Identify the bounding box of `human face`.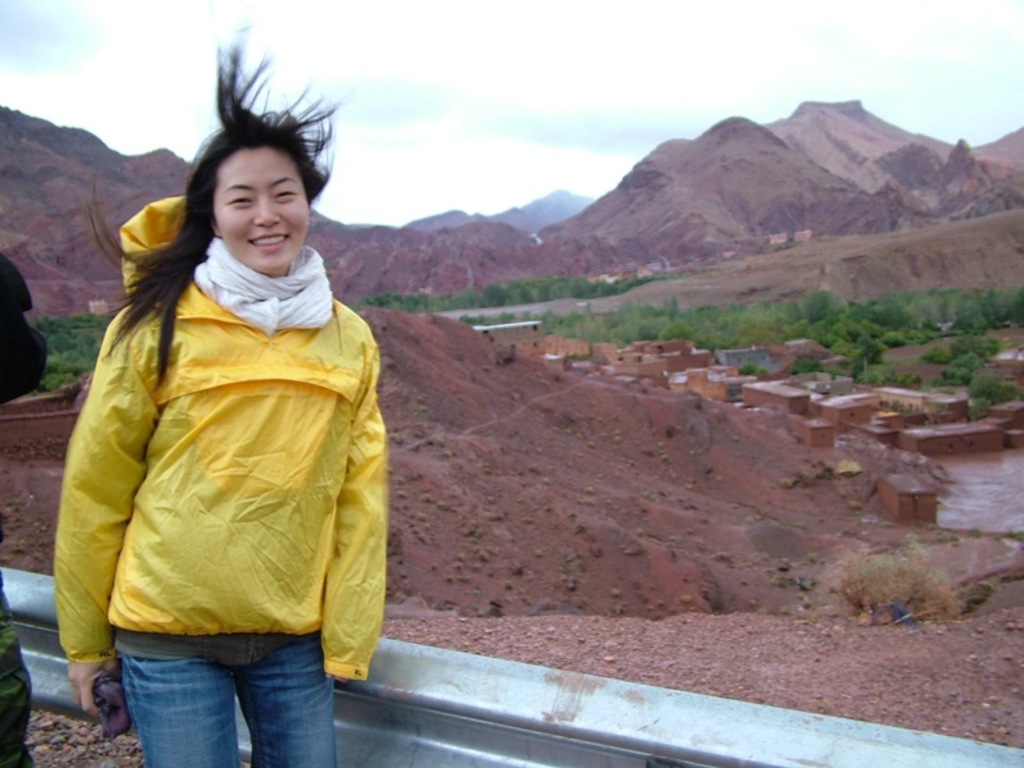
bbox(211, 142, 314, 274).
